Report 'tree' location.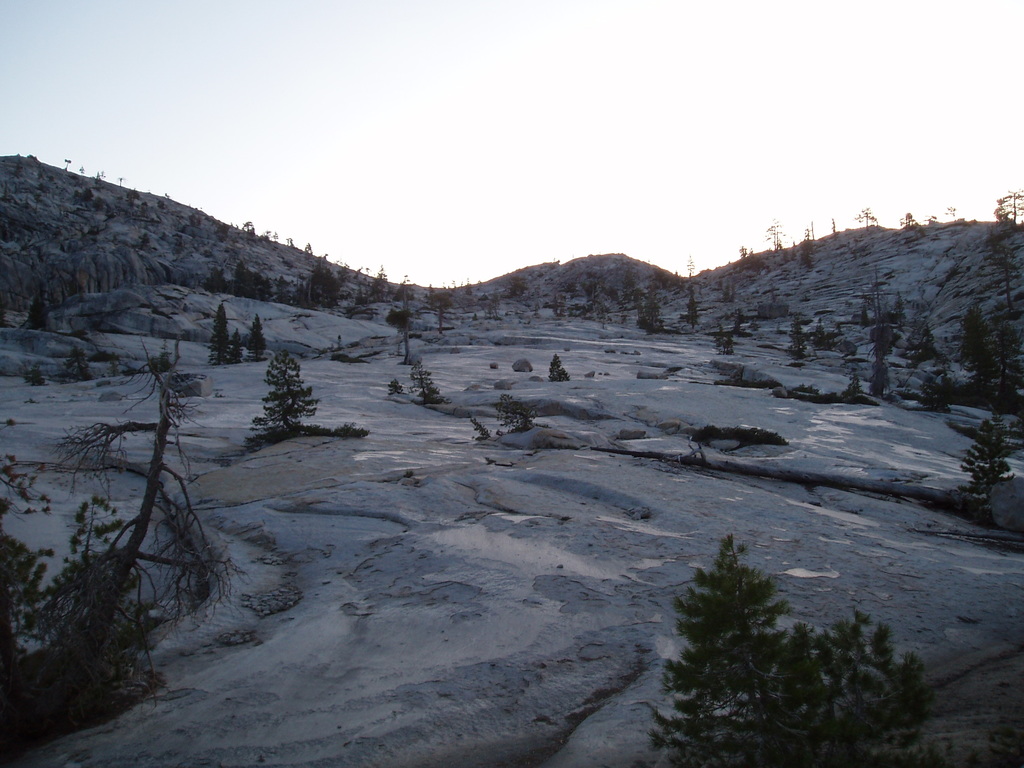
Report: 668:523:890:753.
